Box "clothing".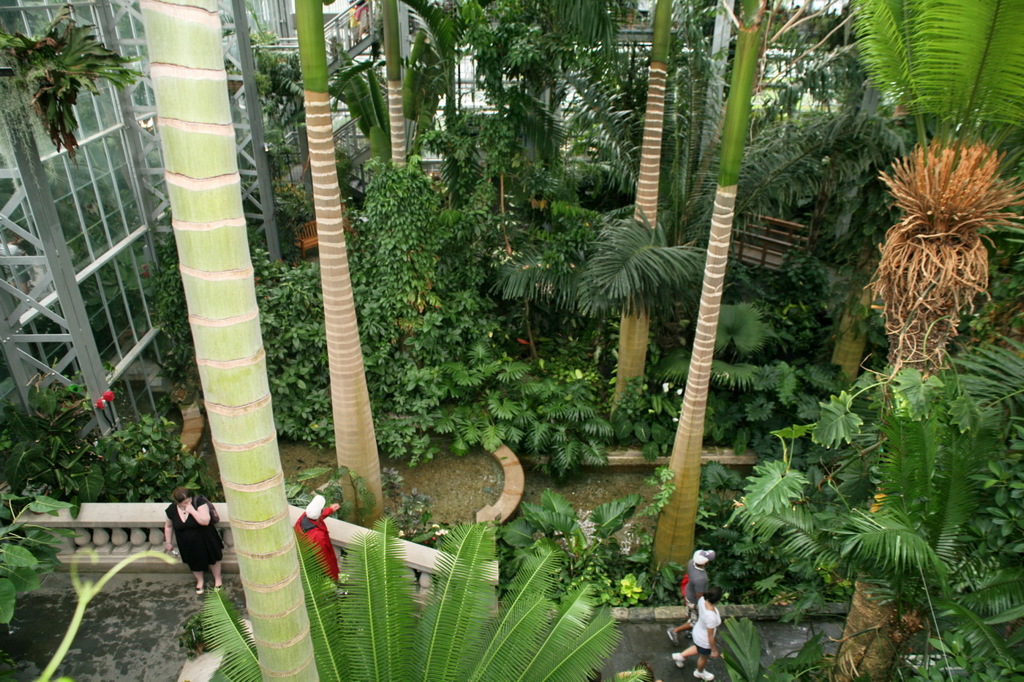
BBox(160, 503, 233, 564).
